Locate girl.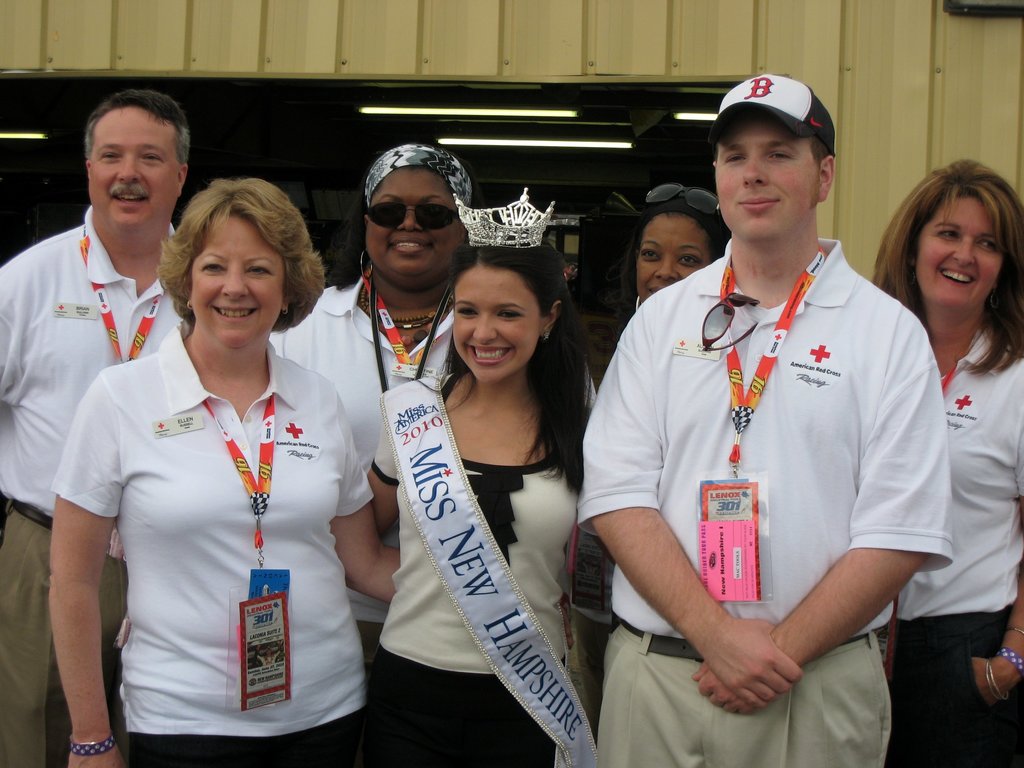
Bounding box: {"x1": 366, "y1": 237, "x2": 592, "y2": 767}.
